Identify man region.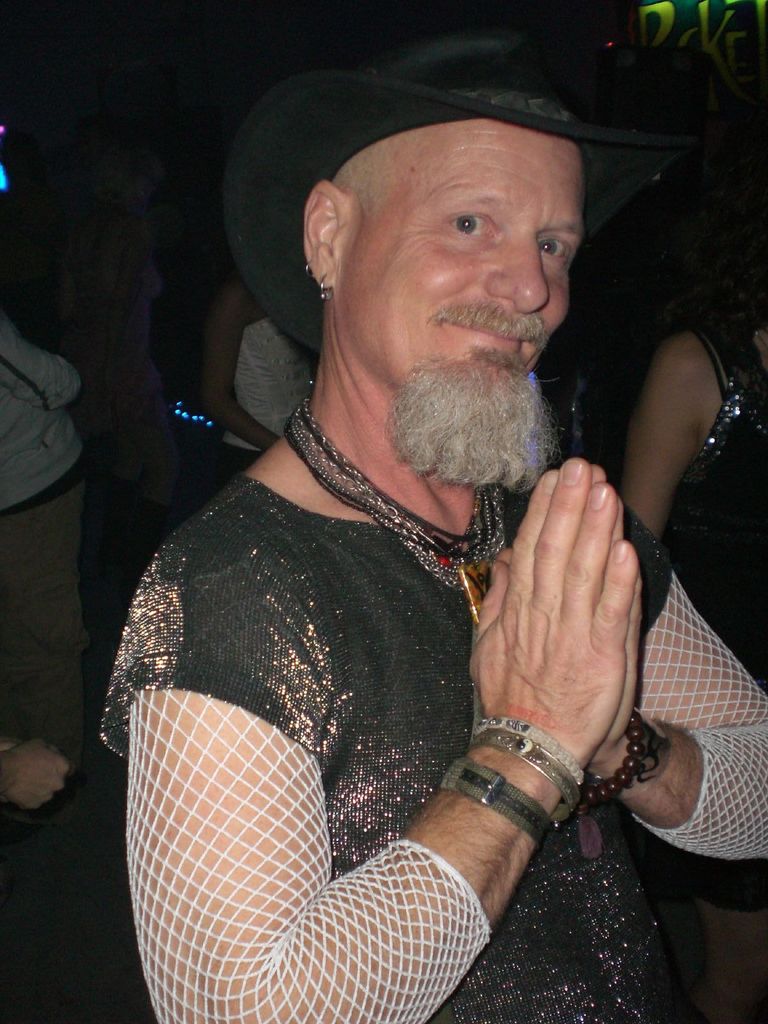
Region: 98/5/742/1012.
